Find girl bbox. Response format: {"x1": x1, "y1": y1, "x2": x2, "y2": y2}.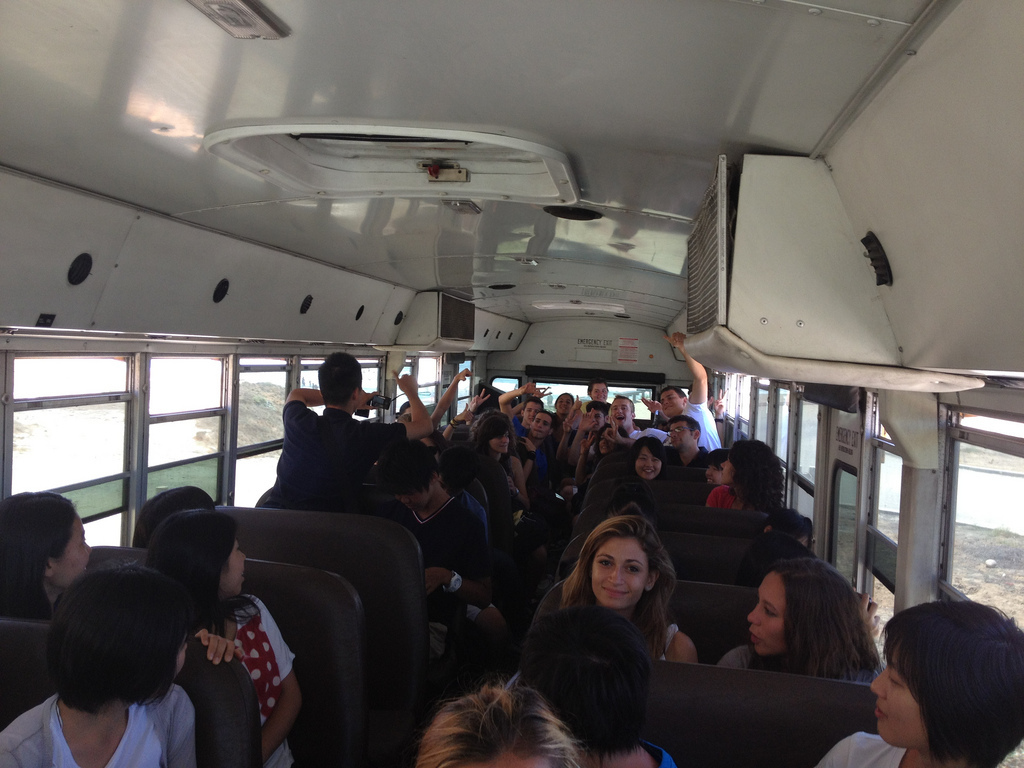
{"x1": 144, "y1": 511, "x2": 303, "y2": 767}.
